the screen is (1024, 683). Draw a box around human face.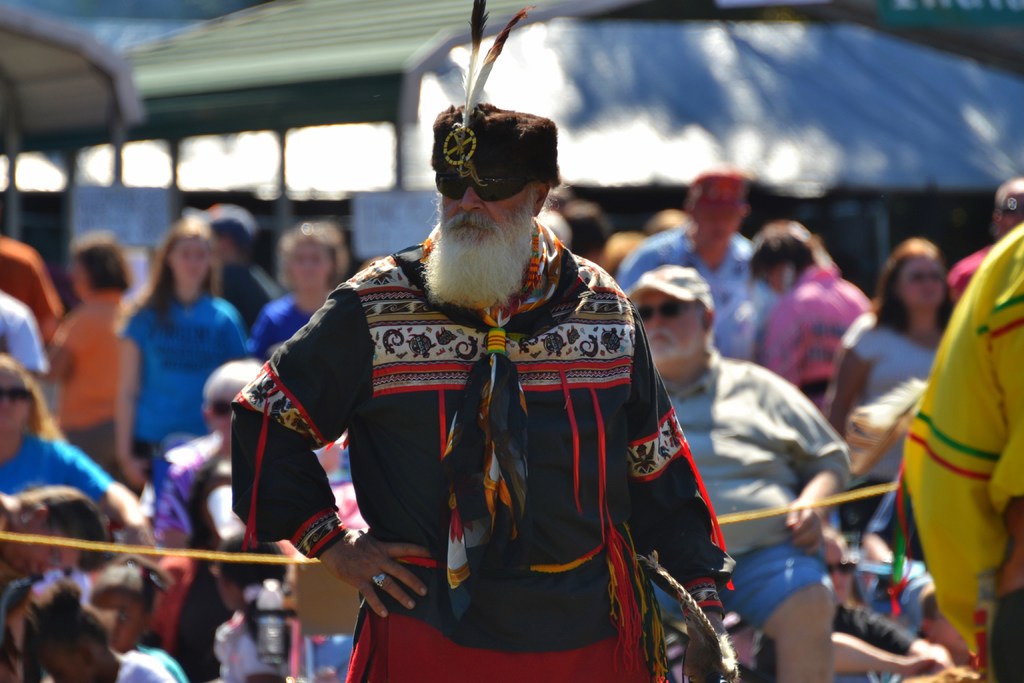
<box>289,239,333,295</box>.
